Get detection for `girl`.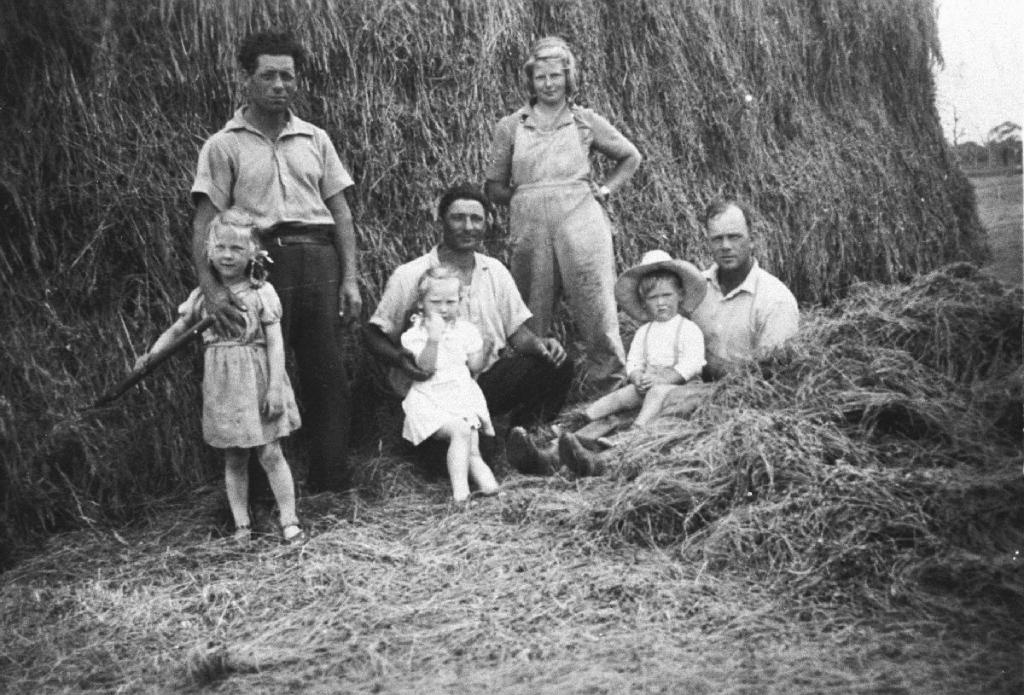
Detection: bbox(487, 34, 634, 366).
